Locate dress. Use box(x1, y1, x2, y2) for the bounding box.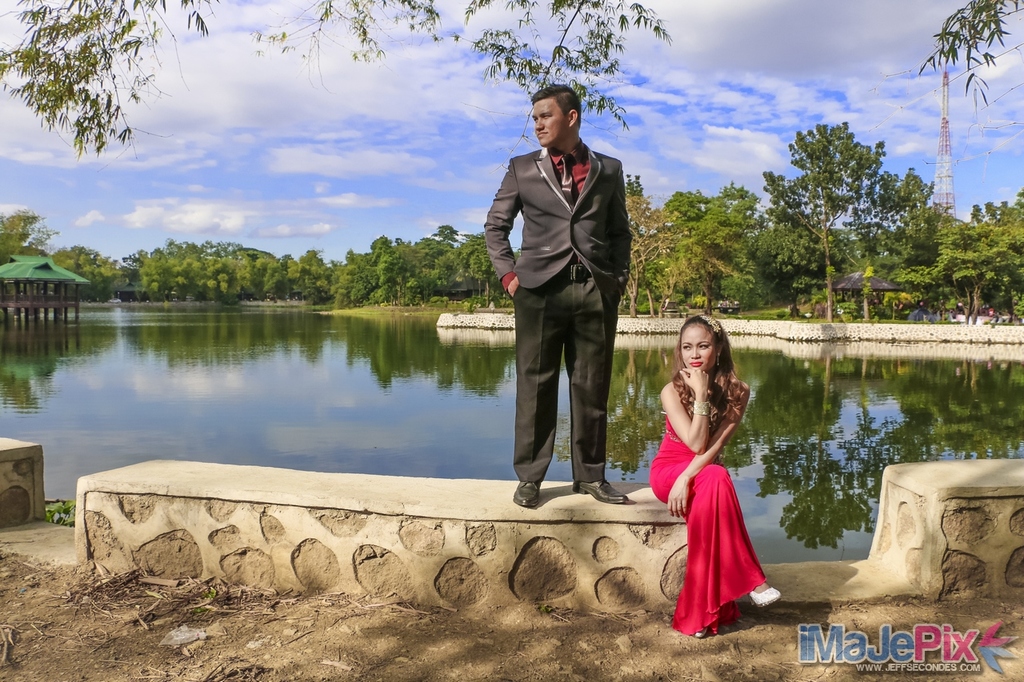
box(646, 413, 766, 638).
